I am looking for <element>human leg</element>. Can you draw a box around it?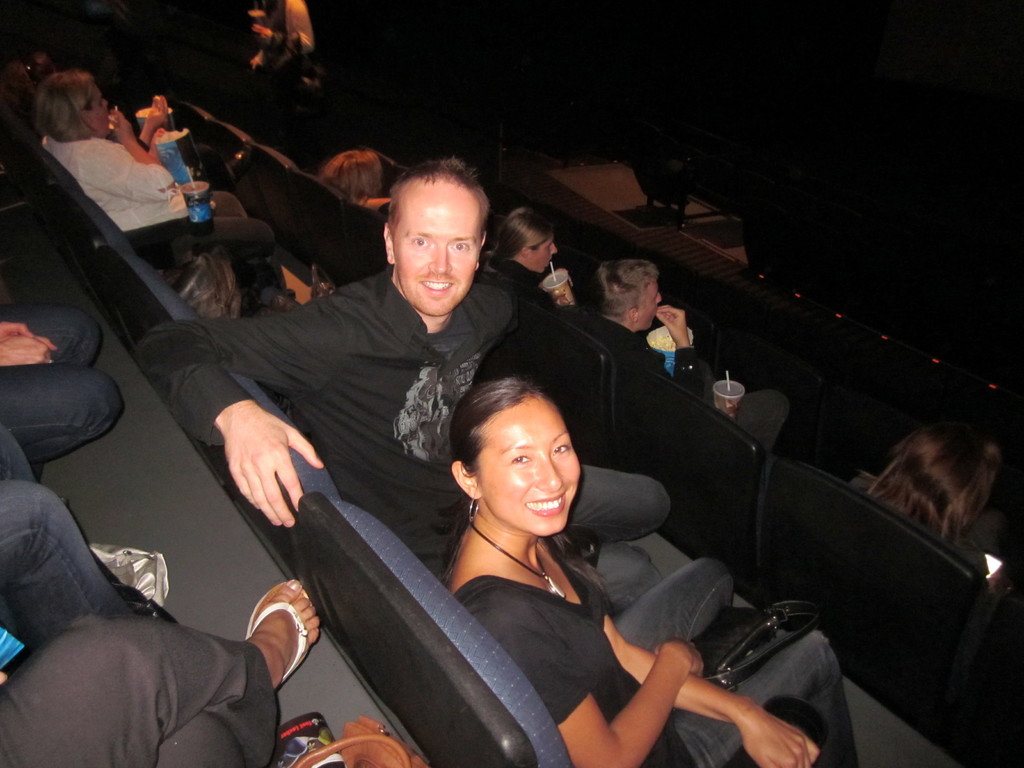
Sure, the bounding box is x1=598 y1=543 x2=659 y2=602.
